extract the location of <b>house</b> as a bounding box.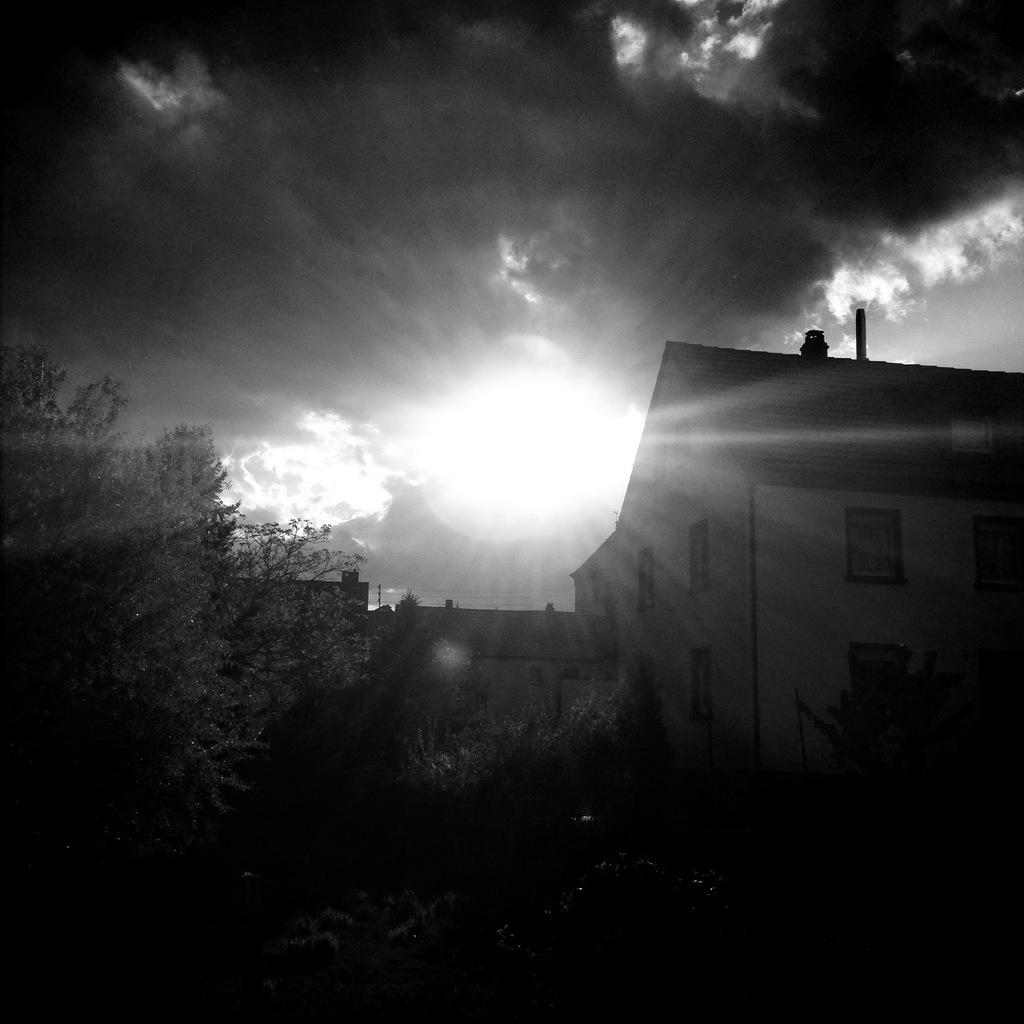
select_region(387, 606, 602, 753).
